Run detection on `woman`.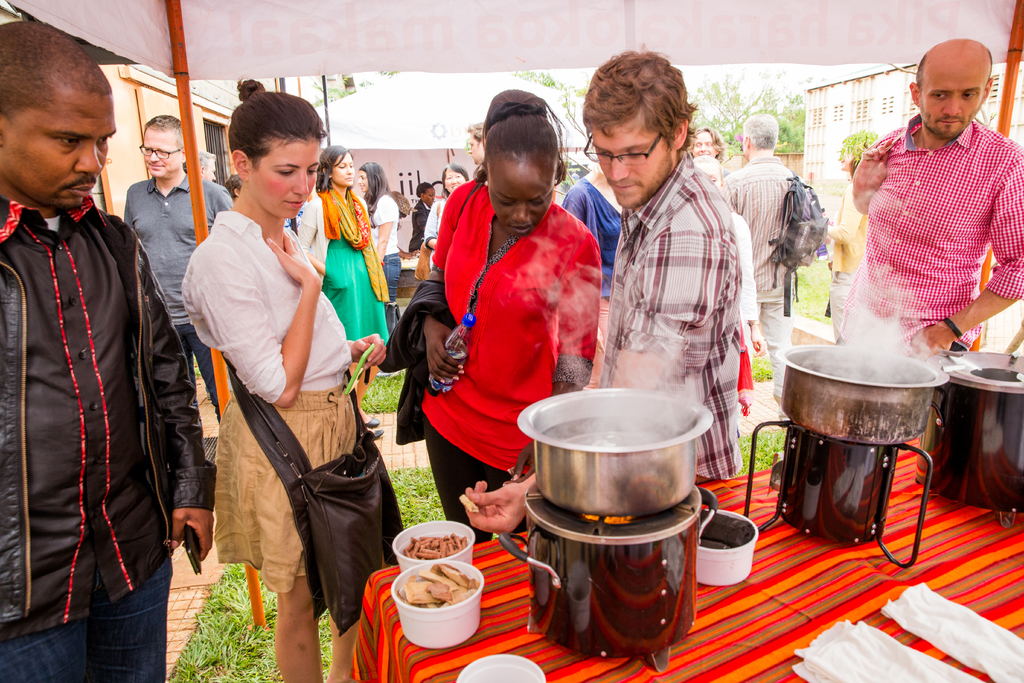
Result: (left=552, top=158, right=623, bottom=353).
